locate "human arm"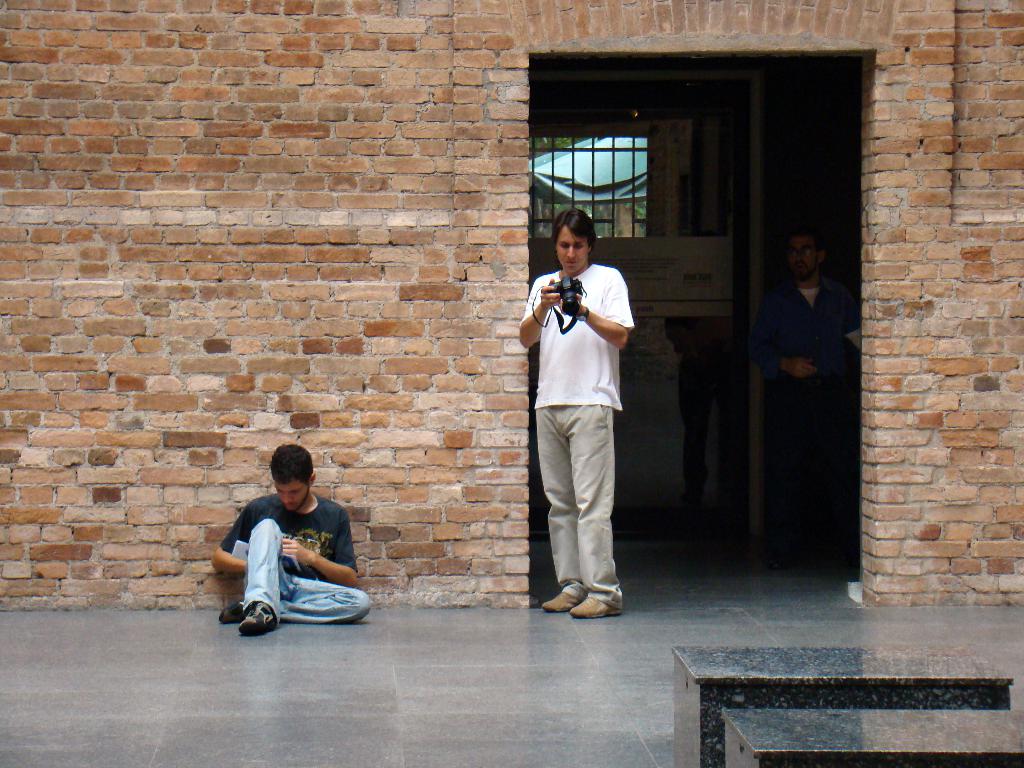
BBox(281, 505, 358, 587)
